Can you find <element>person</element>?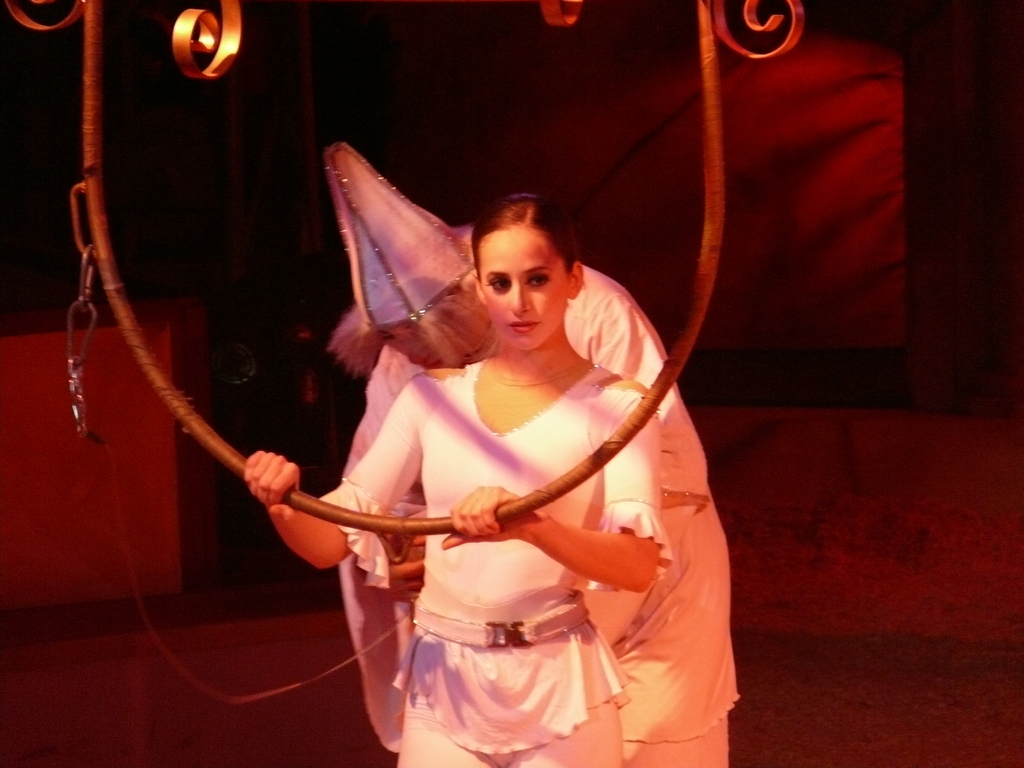
Yes, bounding box: [340,190,742,767].
